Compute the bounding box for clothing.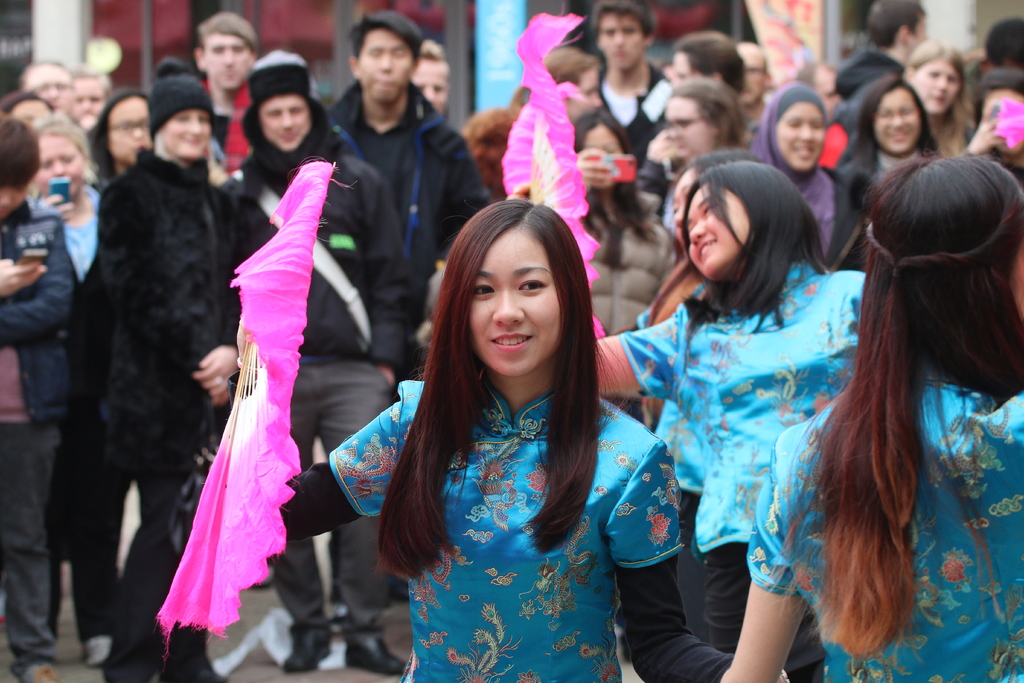
{"x1": 331, "y1": 318, "x2": 700, "y2": 670}.
